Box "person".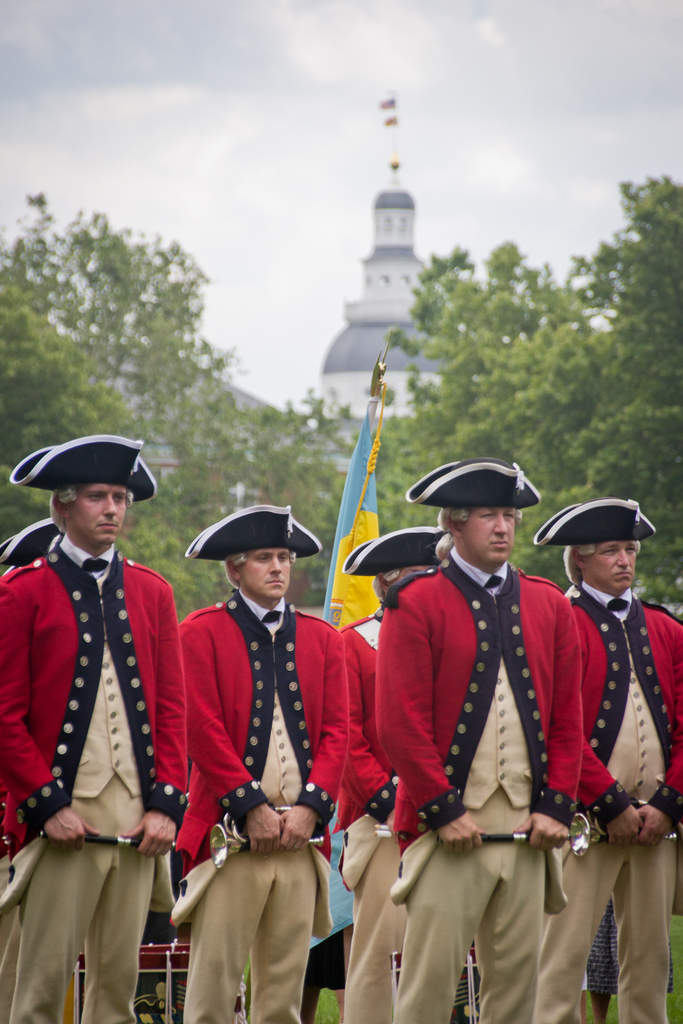
bbox=[338, 525, 447, 1023].
